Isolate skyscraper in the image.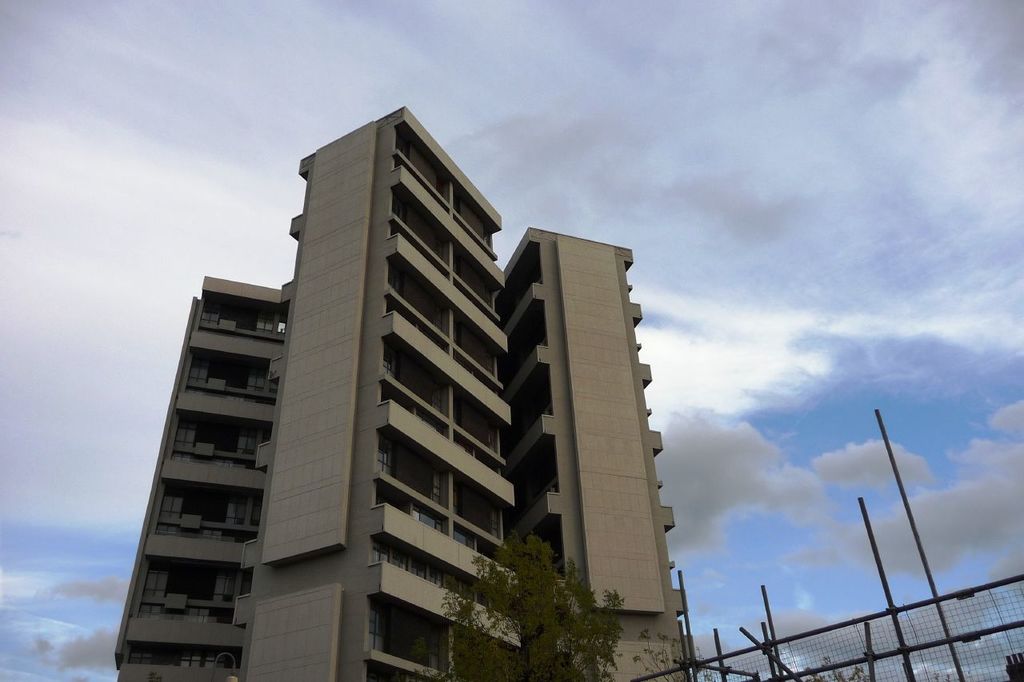
Isolated region: 109,104,692,681.
